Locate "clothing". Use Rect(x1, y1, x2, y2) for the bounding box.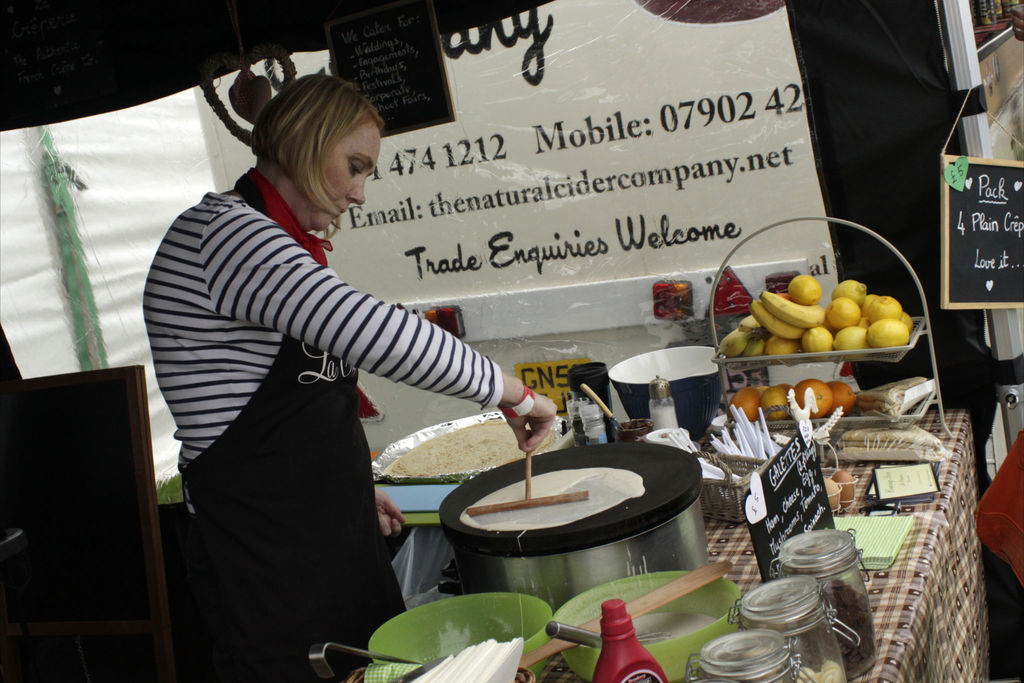
Rect(149, 140, 501, 651).
